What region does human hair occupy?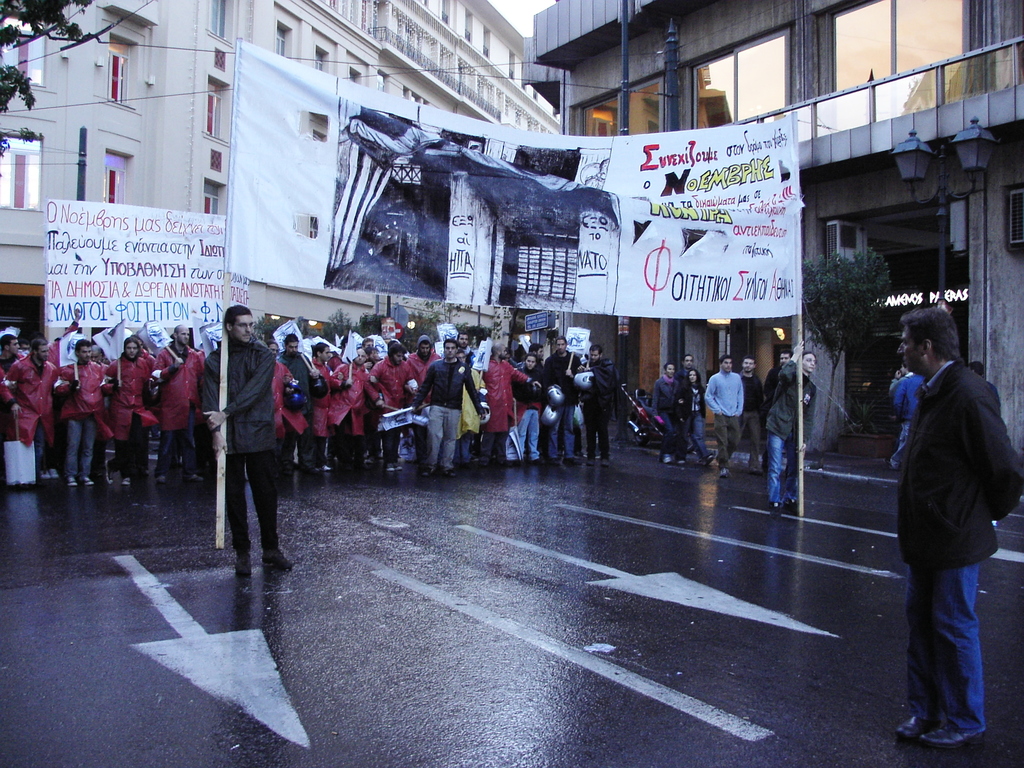
<region>75, 341, 92, 352</region>.
